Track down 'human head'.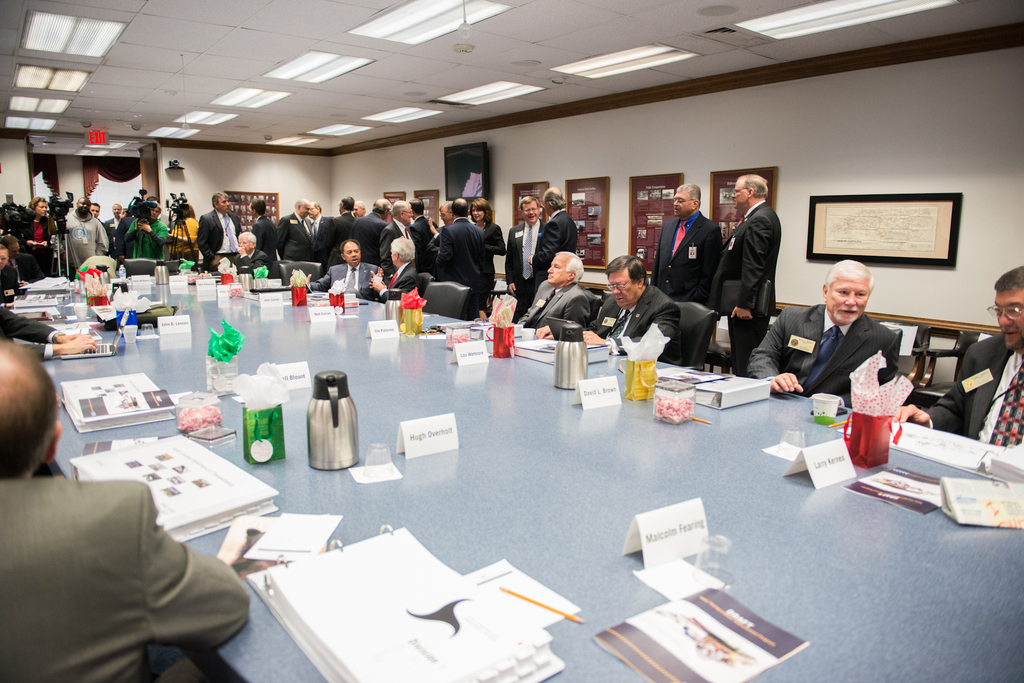
Tracked to bbox(990, 262, 1023, 353).
